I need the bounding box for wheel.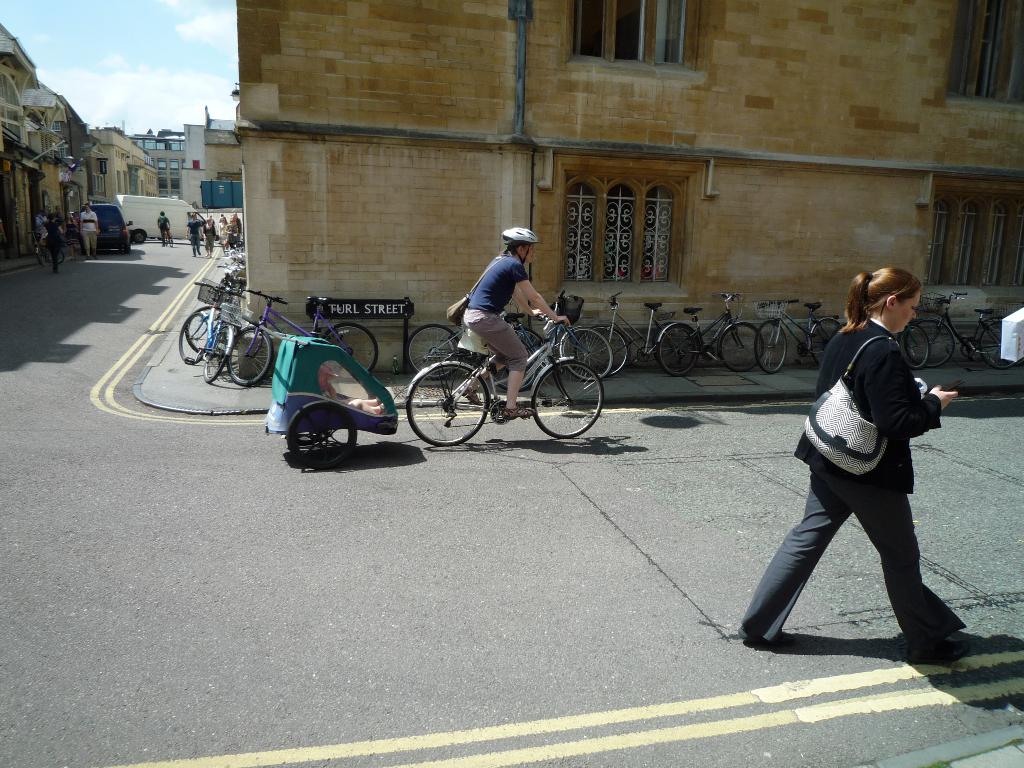
Here it is: left=327, top=324, right=381, bottom=379.
